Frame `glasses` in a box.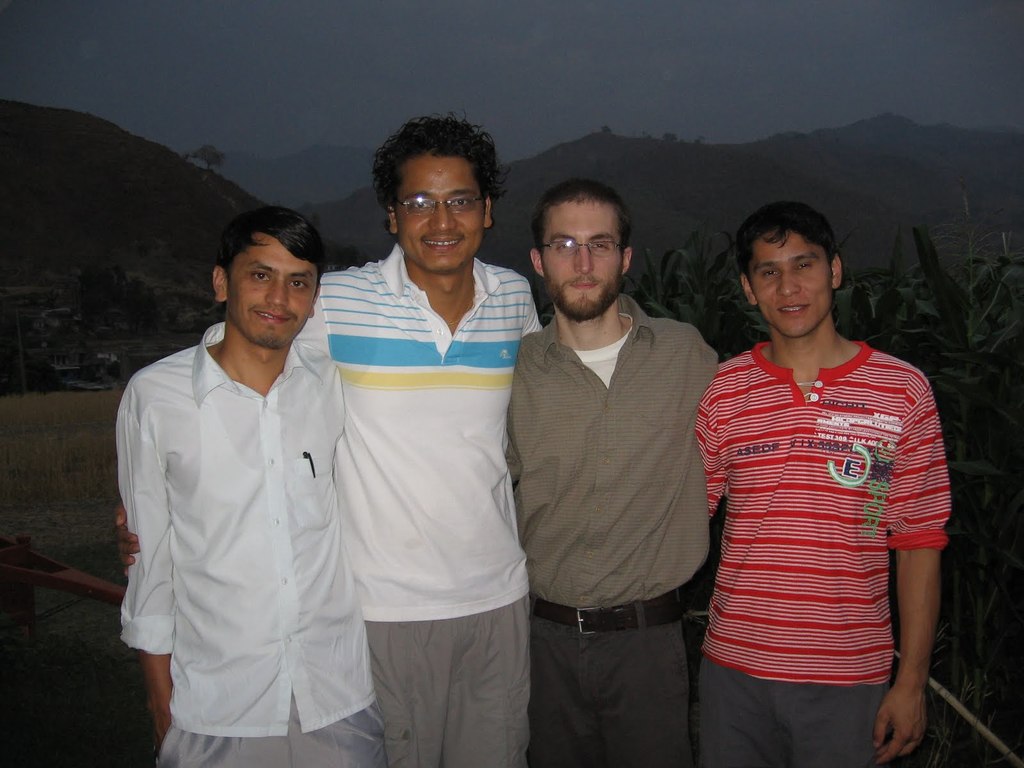
pyautogui.locateOnScreen(541, 236, 624, 258).
